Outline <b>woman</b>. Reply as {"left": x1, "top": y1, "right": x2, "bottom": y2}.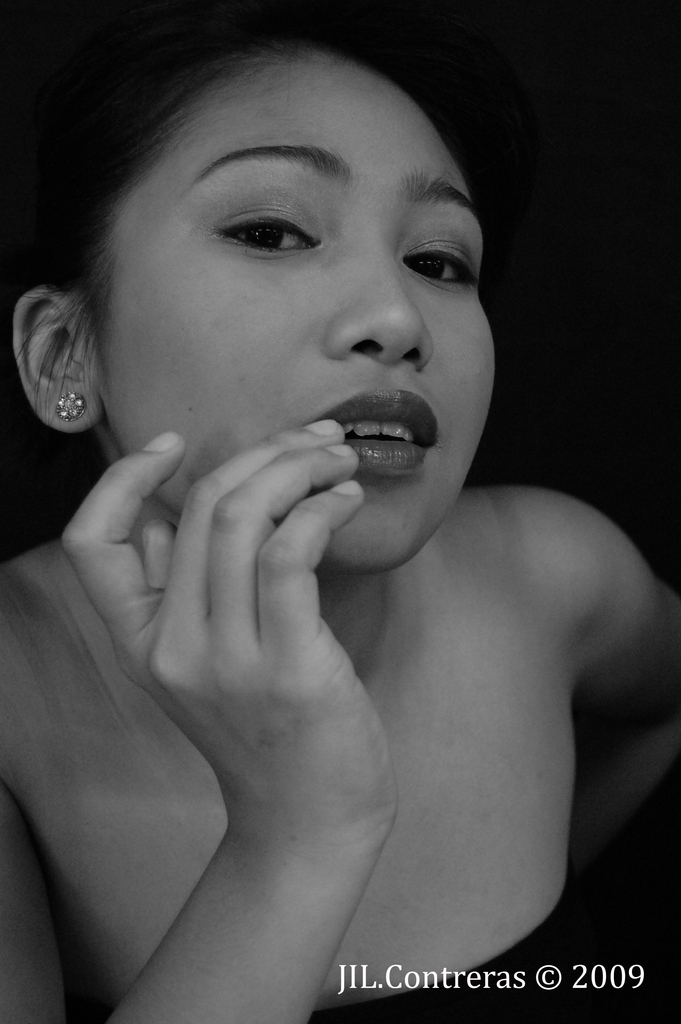
{"left": 0, "top": 6, "right": 668, "bottom": 978}.
